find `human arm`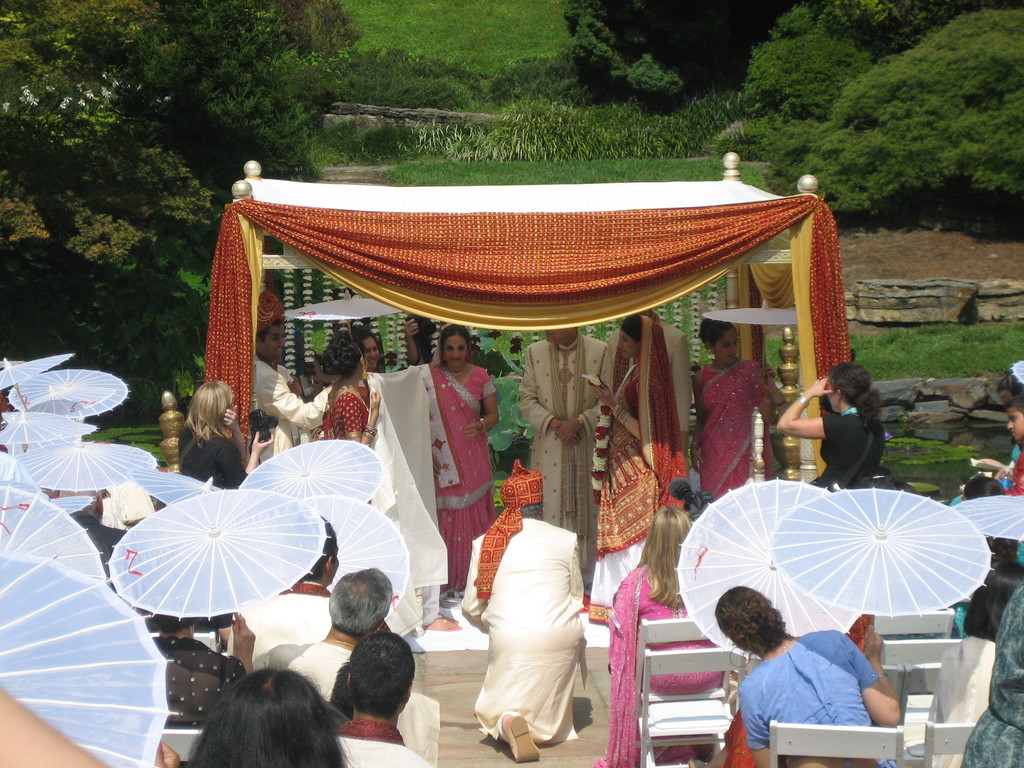
[left=221, top=403, right=247, bottom=462]
